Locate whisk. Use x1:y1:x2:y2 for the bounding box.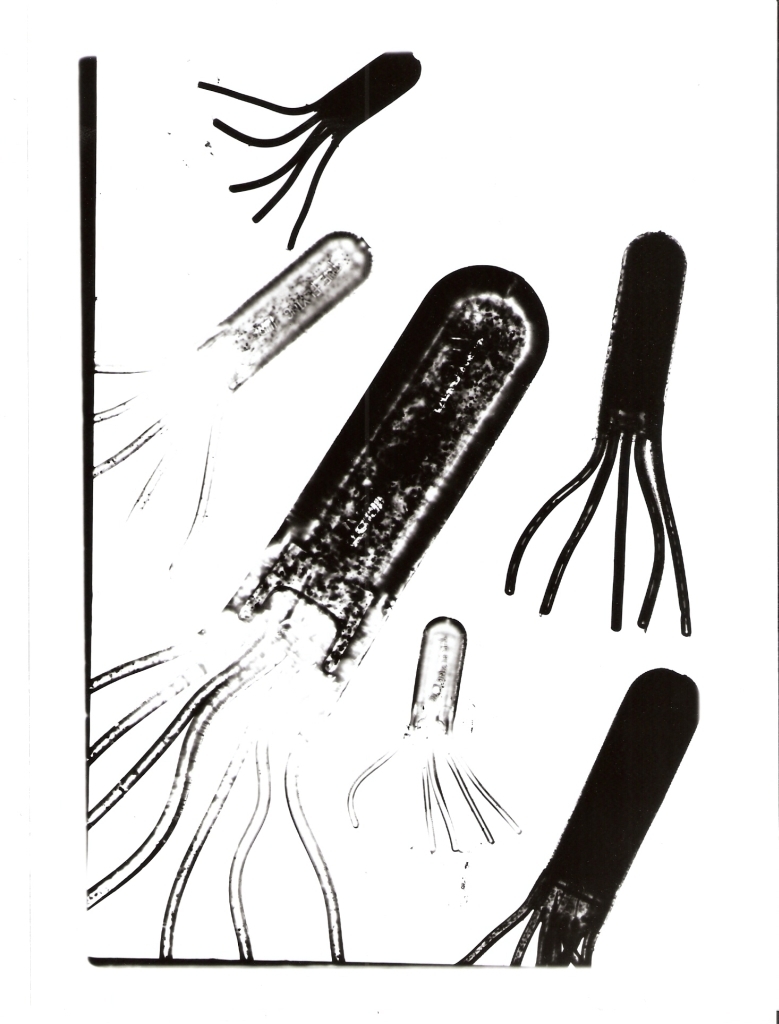
196:40:421:253.
